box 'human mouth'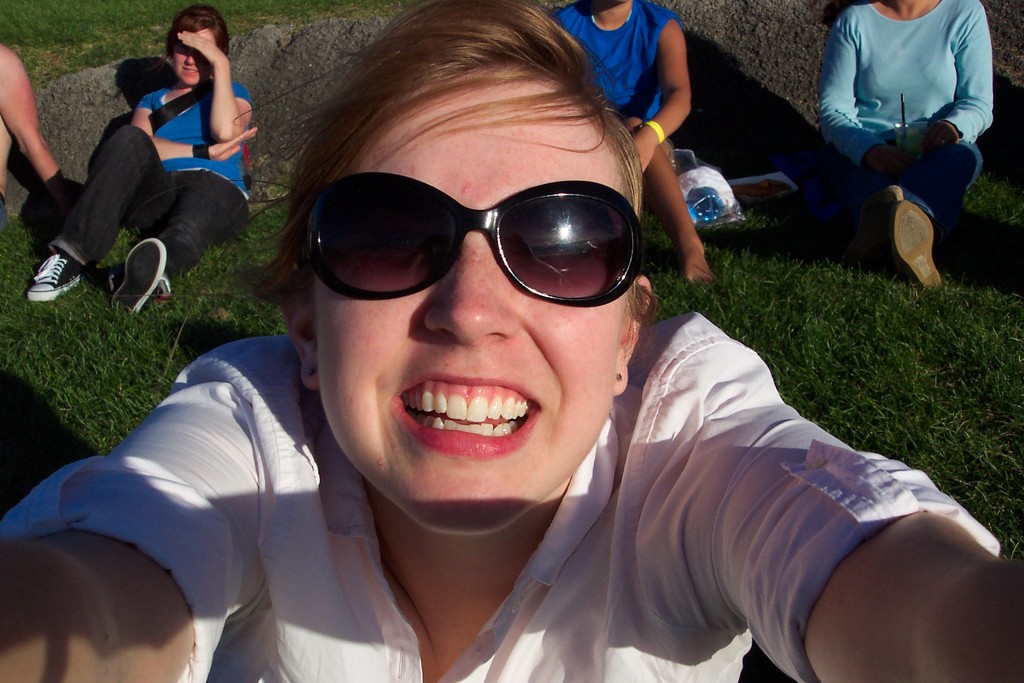
<bbox>372, 387, 563, 459</bbox>
